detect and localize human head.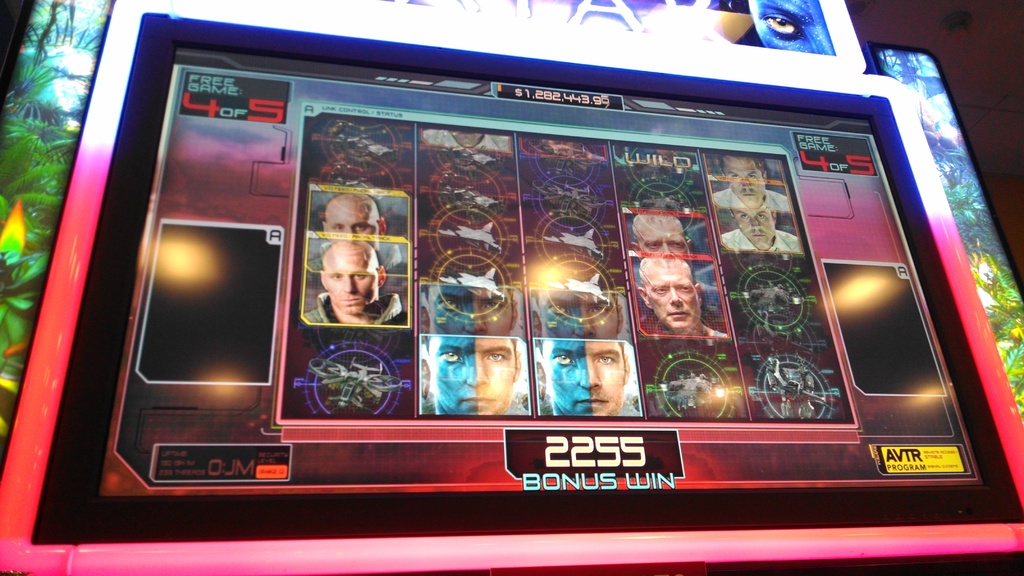
Localized at l=726, t=207, r=777, b=247.
